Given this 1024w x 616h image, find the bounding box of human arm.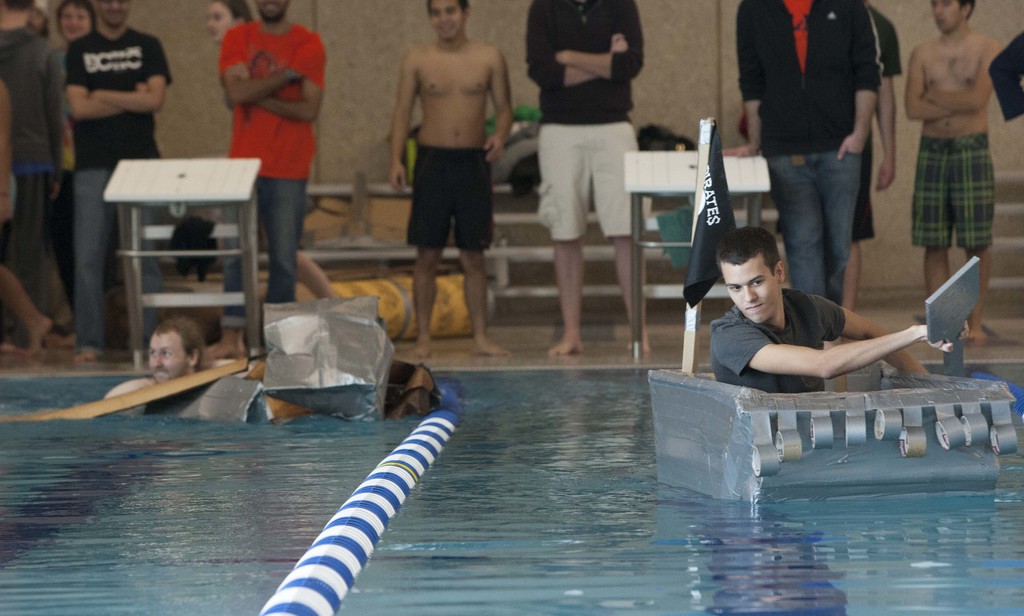
<bbox>808, 293, 931, 372</bbox>.
